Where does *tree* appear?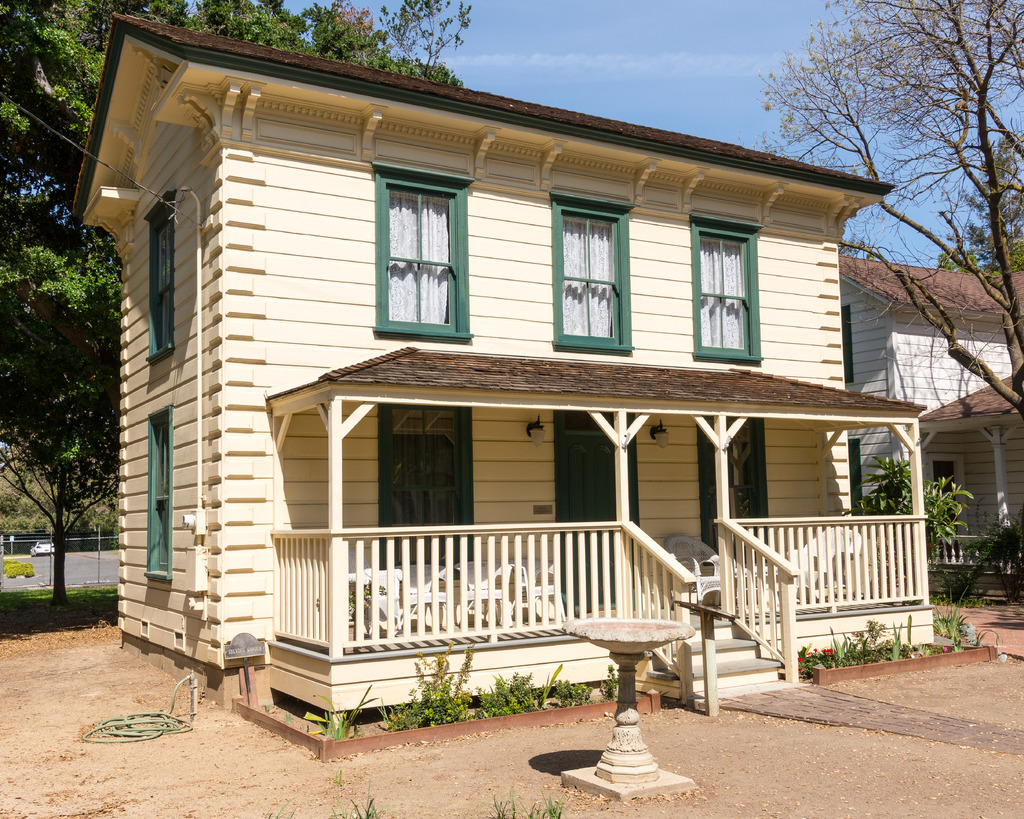
Appears at (x1=0, y1=0, x2=136, y2=615).
